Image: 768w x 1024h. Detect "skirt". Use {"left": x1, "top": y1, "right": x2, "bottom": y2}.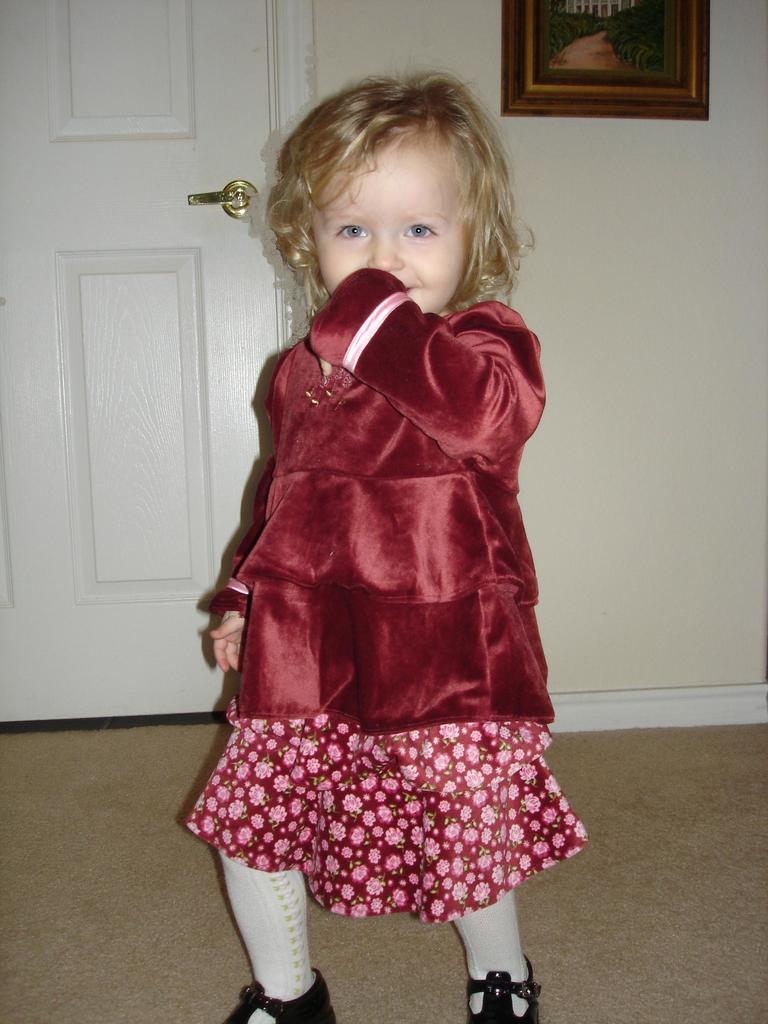
{"left": 186, "top": 700, "right": 589, "bottom": 927}.
